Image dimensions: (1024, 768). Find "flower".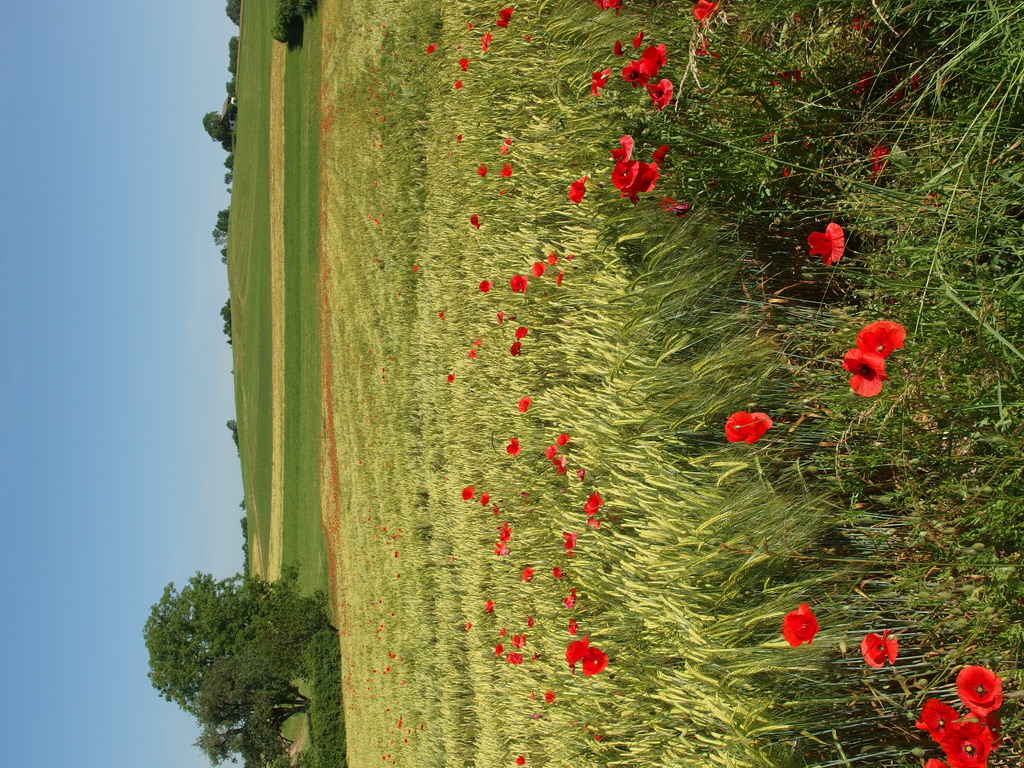
box=[509, 636, 528, 648].
